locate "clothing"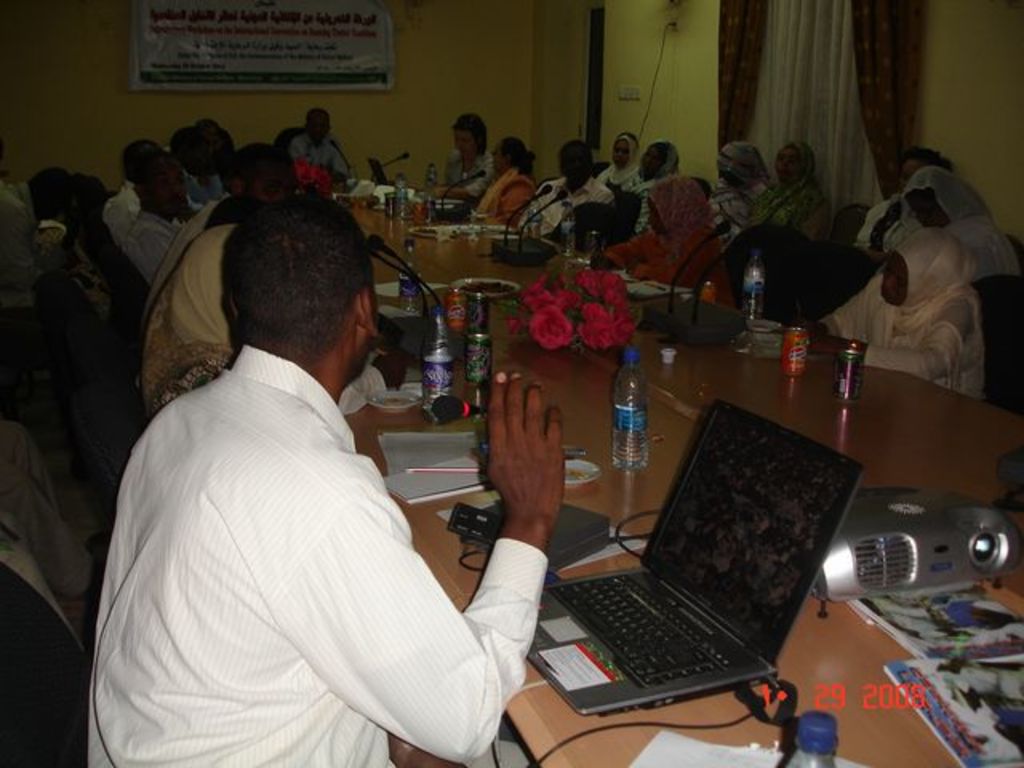
<bbox>0, 176, 37, 280</bbox>
